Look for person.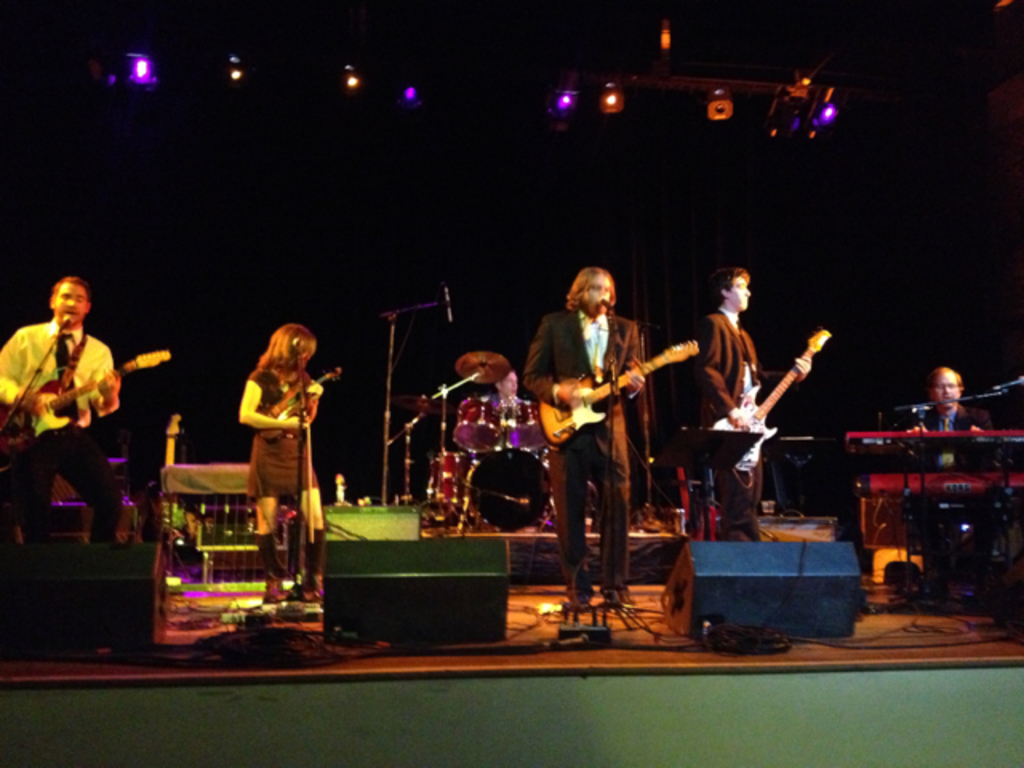
Found: bbox(238, 320, 323, 600).
